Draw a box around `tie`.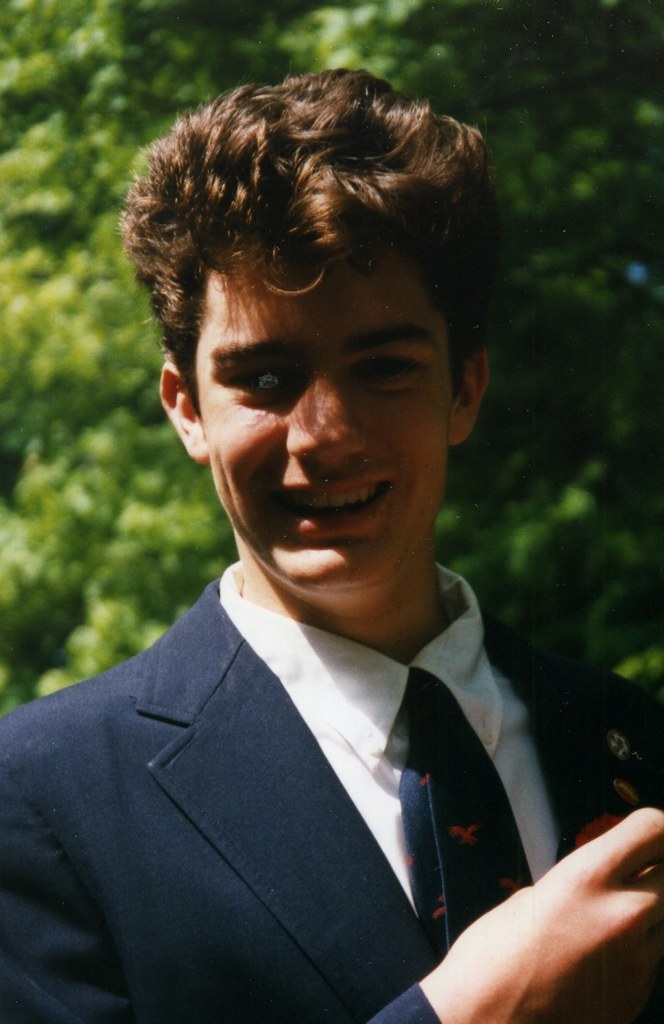
393, 662, 537, 965.
